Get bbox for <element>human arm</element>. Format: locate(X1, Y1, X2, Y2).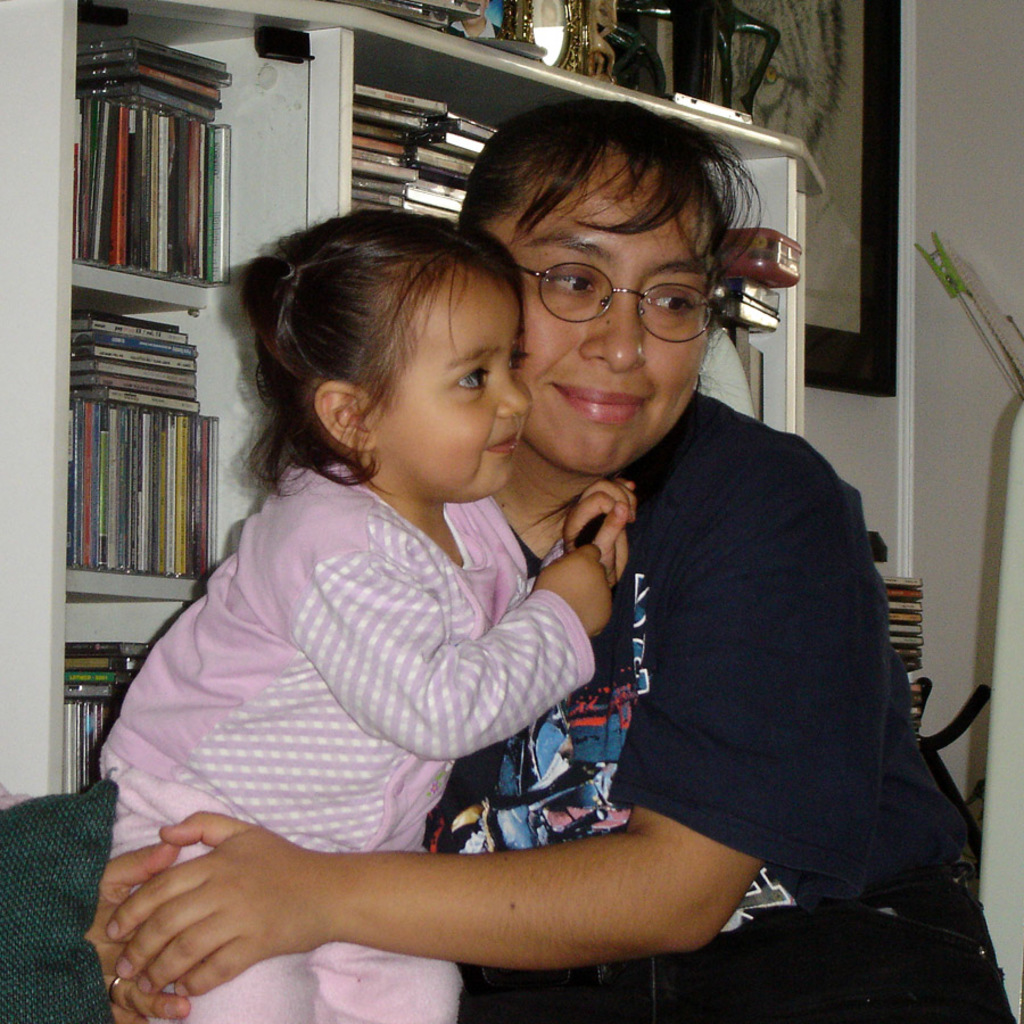
locate(527, 478, 634, 597).
